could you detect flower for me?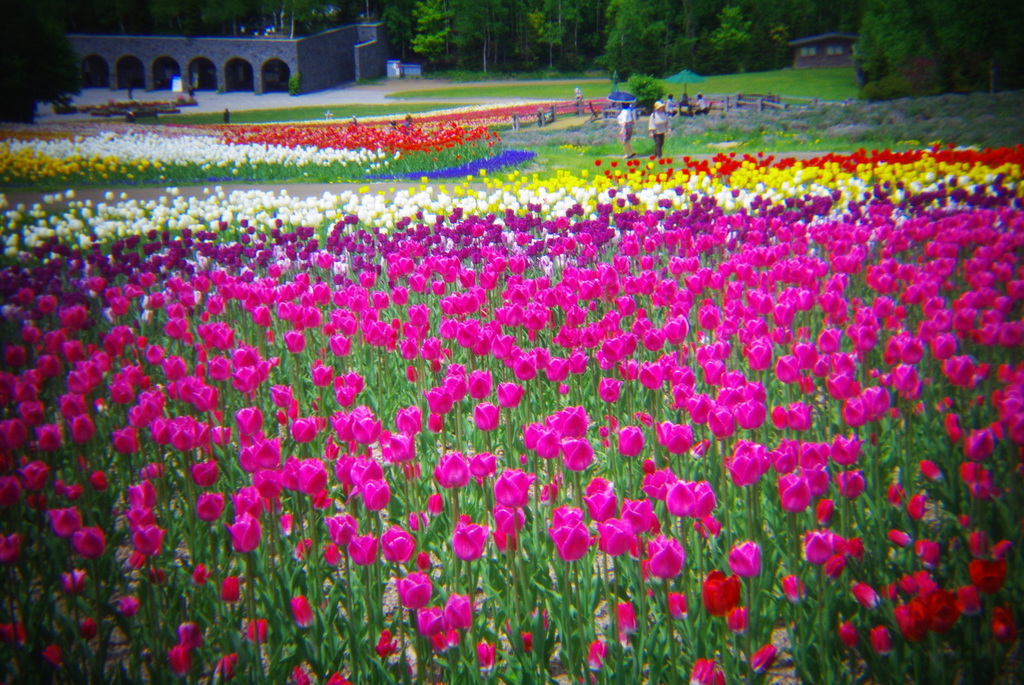
Detection result: detection(498, 383, 523, 411).
